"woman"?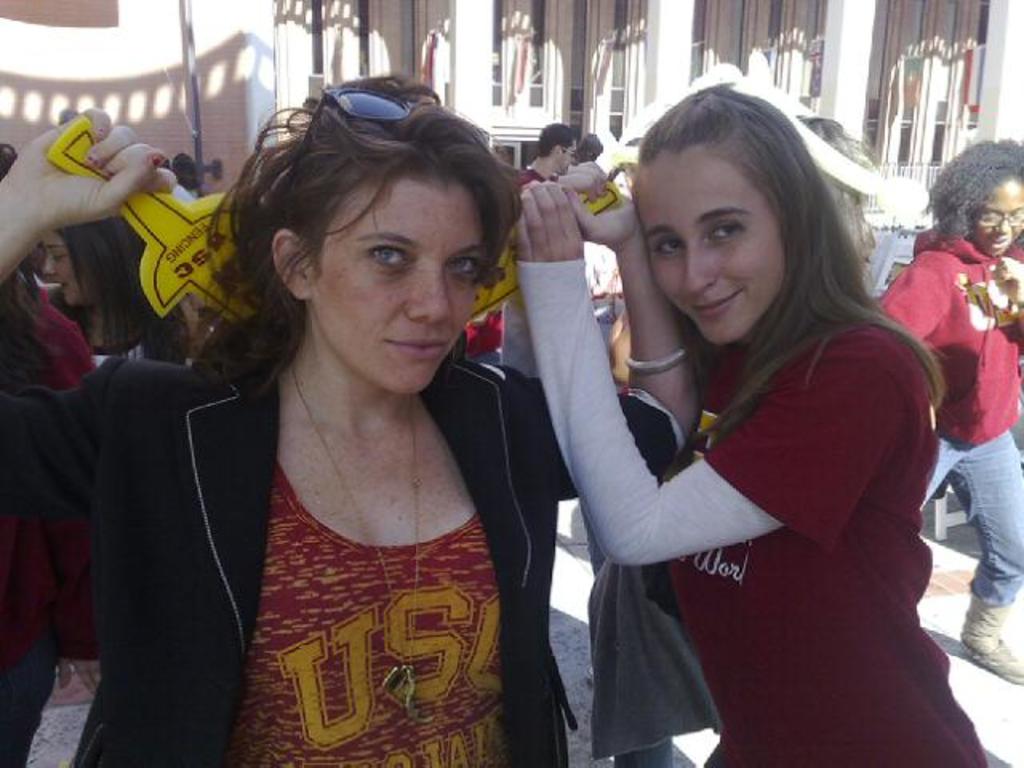
0:70:707:766
